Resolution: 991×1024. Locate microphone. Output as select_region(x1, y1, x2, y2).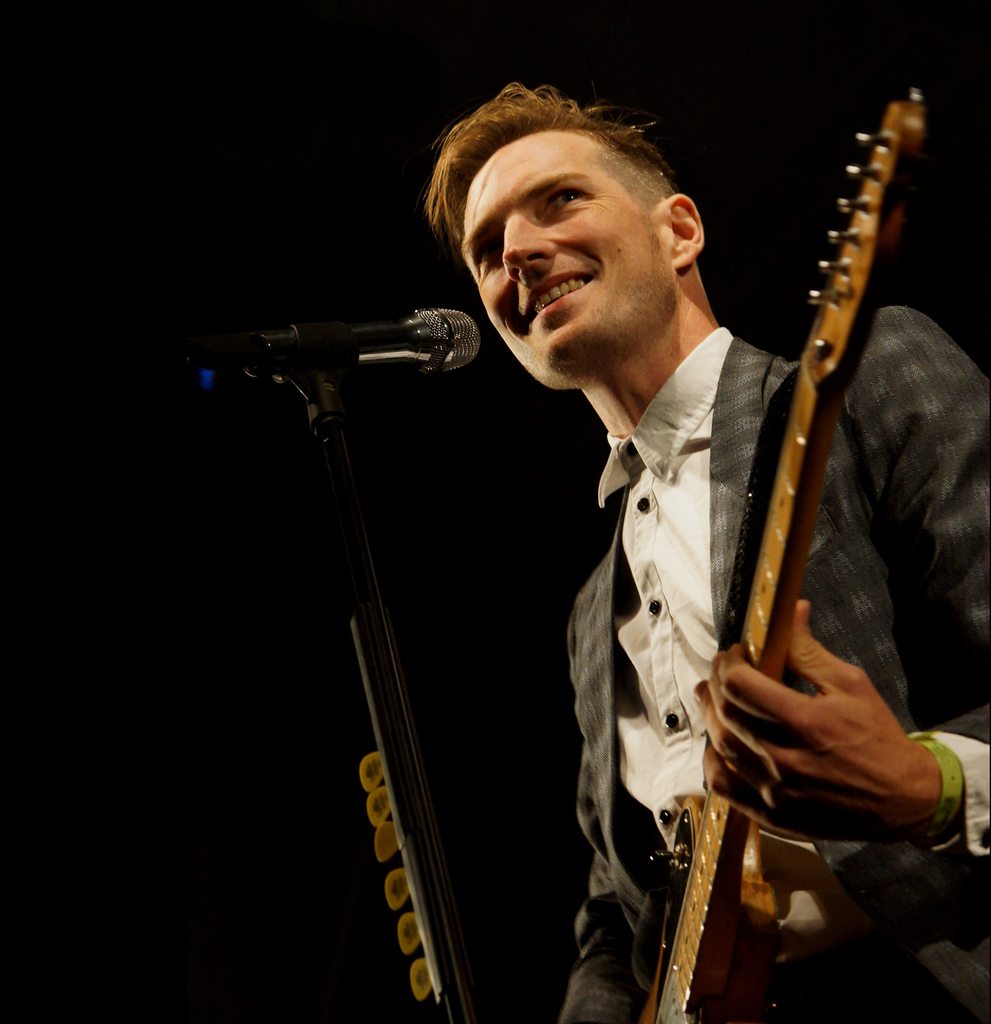
select_region(243, 302, 480, 384).
